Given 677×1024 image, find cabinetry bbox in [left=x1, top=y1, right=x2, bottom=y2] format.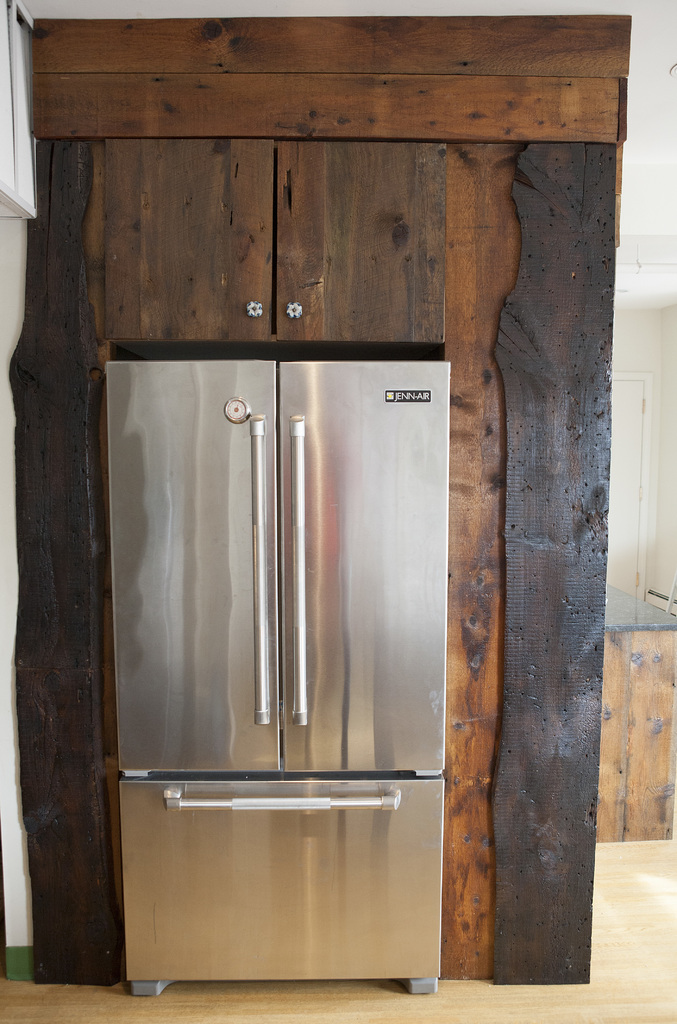
[left=110, top=353, right=275, bottom=778].
